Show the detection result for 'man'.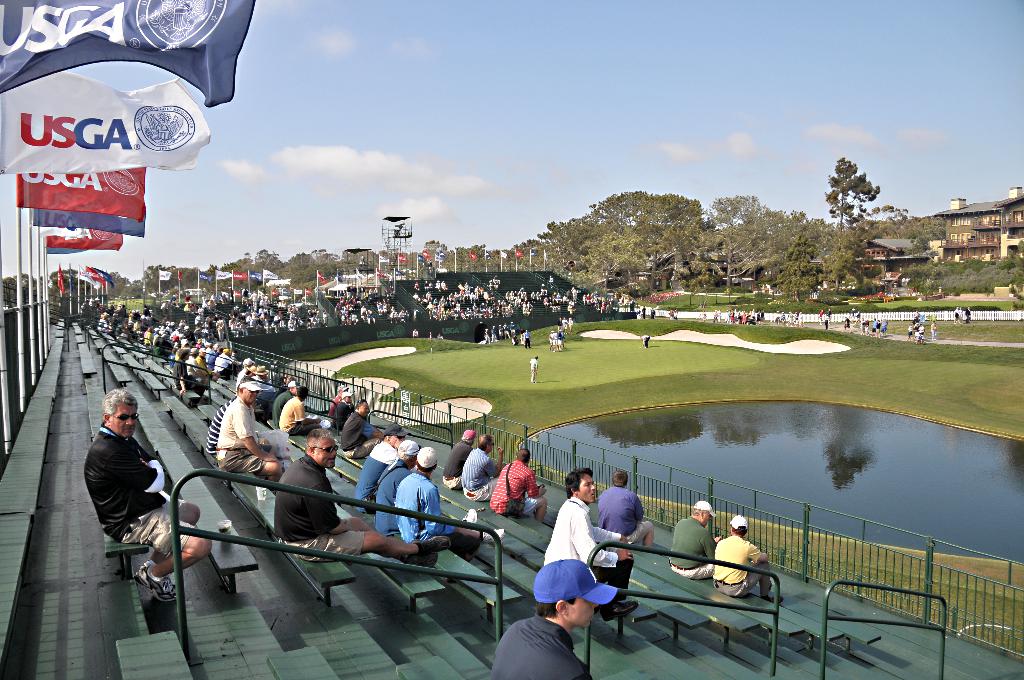
[x1=445, y1=426, x2=483, y2=483].
